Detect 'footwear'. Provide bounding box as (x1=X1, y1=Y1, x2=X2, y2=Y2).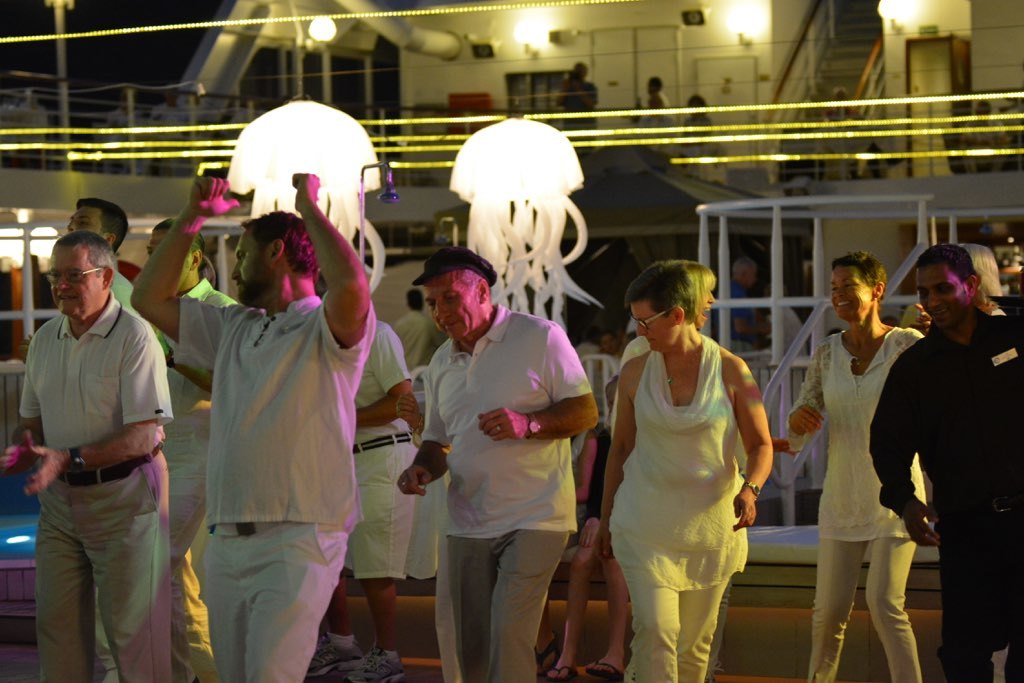
(x1=546, y1=667, x2=571, y2=682).
